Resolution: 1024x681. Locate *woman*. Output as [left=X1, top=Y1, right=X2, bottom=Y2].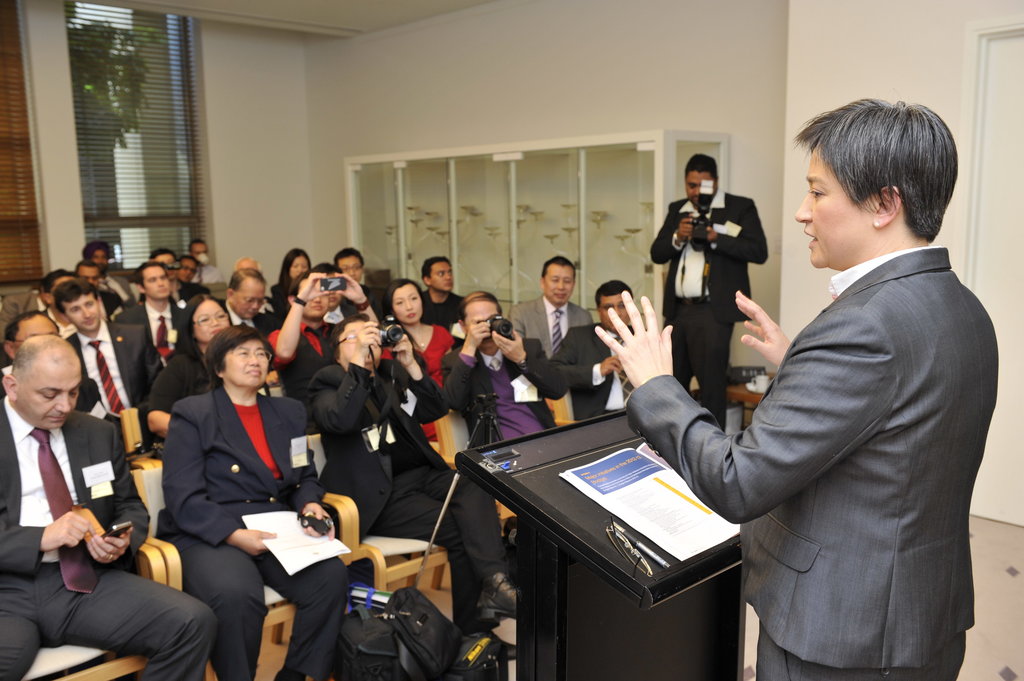
[left=140, top=289, right=236, bottom=435].
